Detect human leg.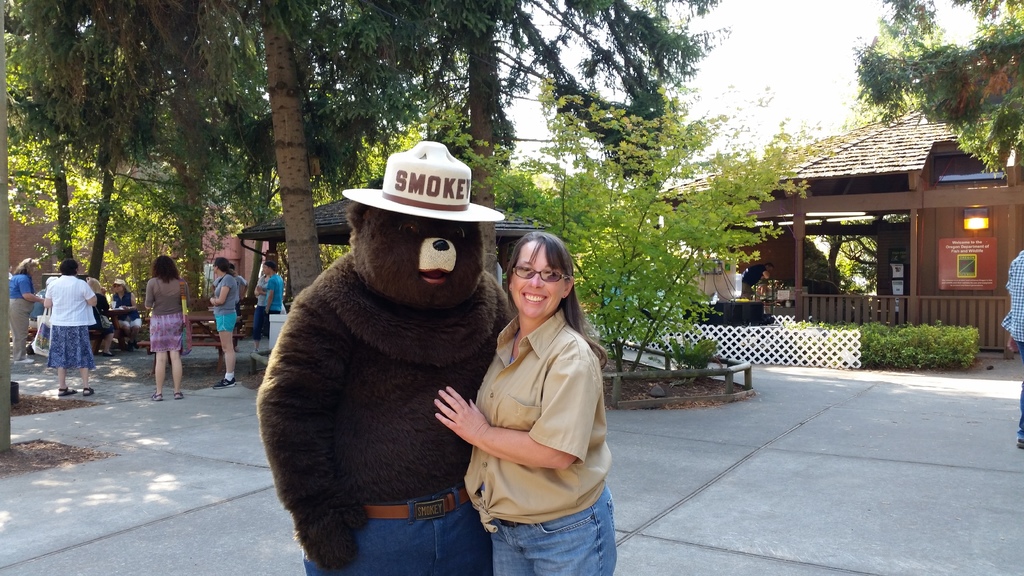
Detected at bbox=(8, 305, 29, 360).
